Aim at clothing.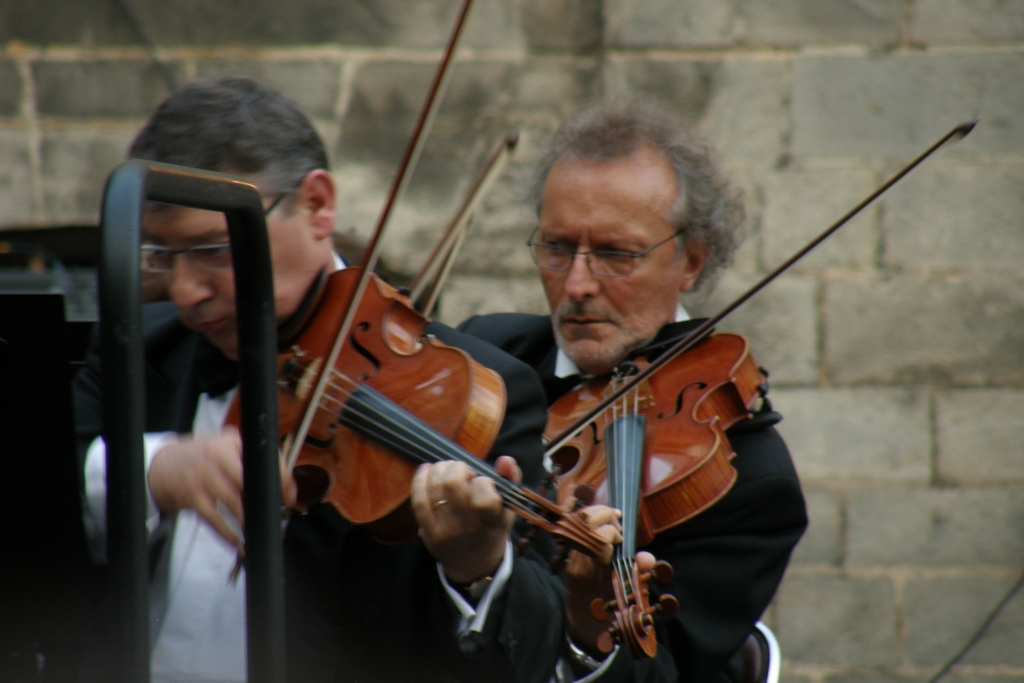
Aimed at crop(450, 311, 812, 679).
